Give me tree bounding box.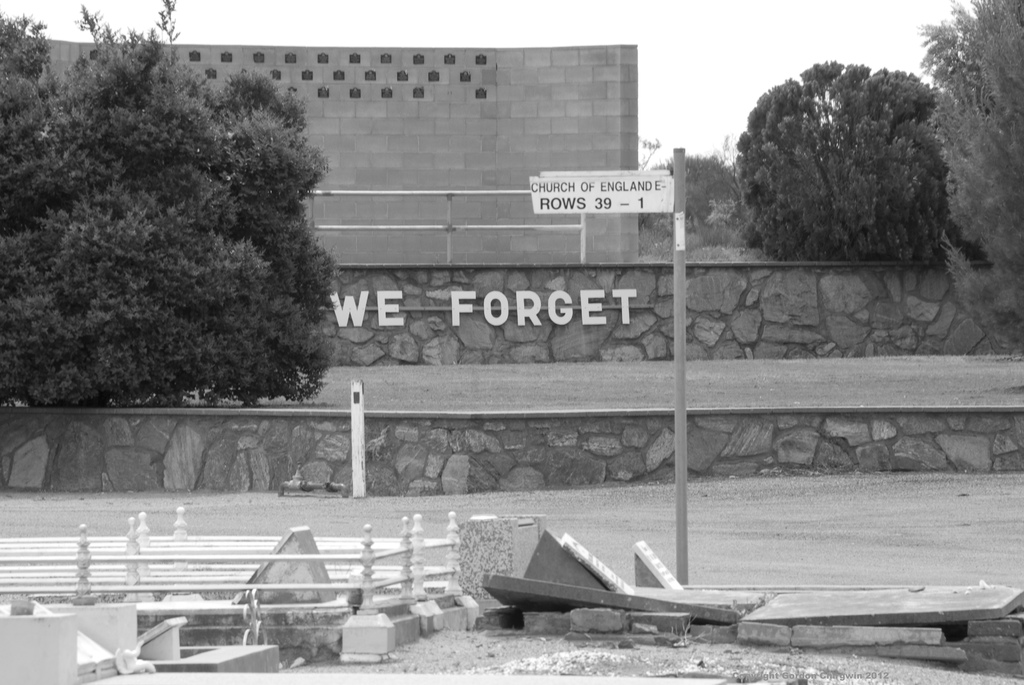
region(20, 42, 344, 427).
